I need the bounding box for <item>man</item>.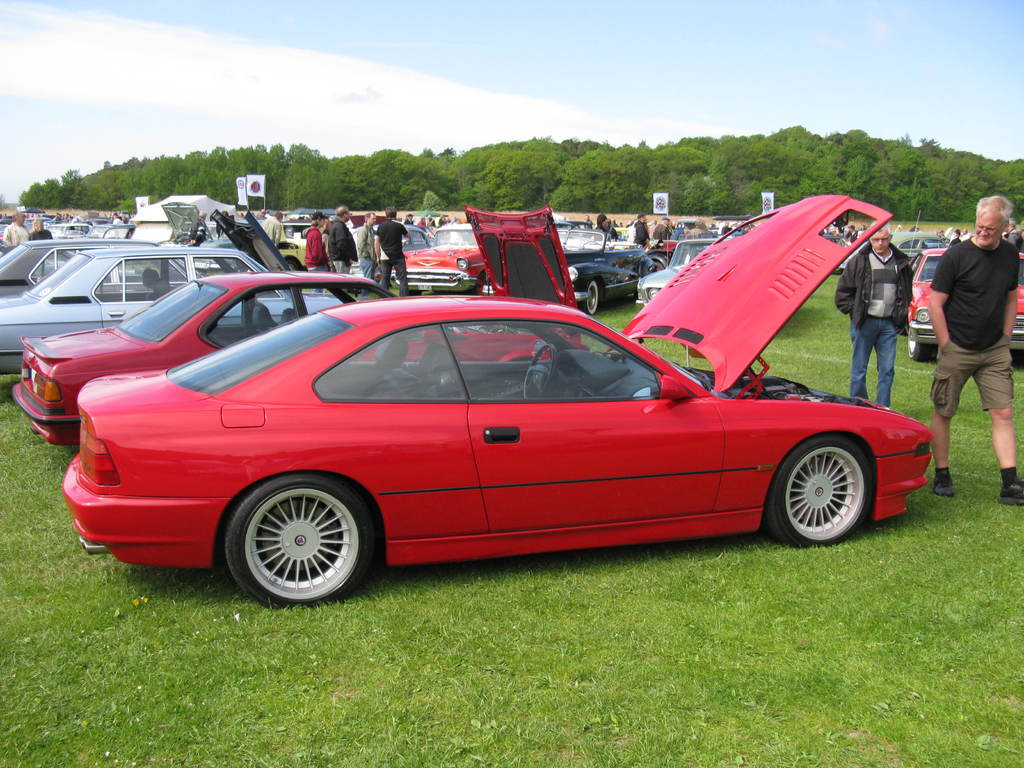
Here it is: <box>860,224,868,229</box>.
